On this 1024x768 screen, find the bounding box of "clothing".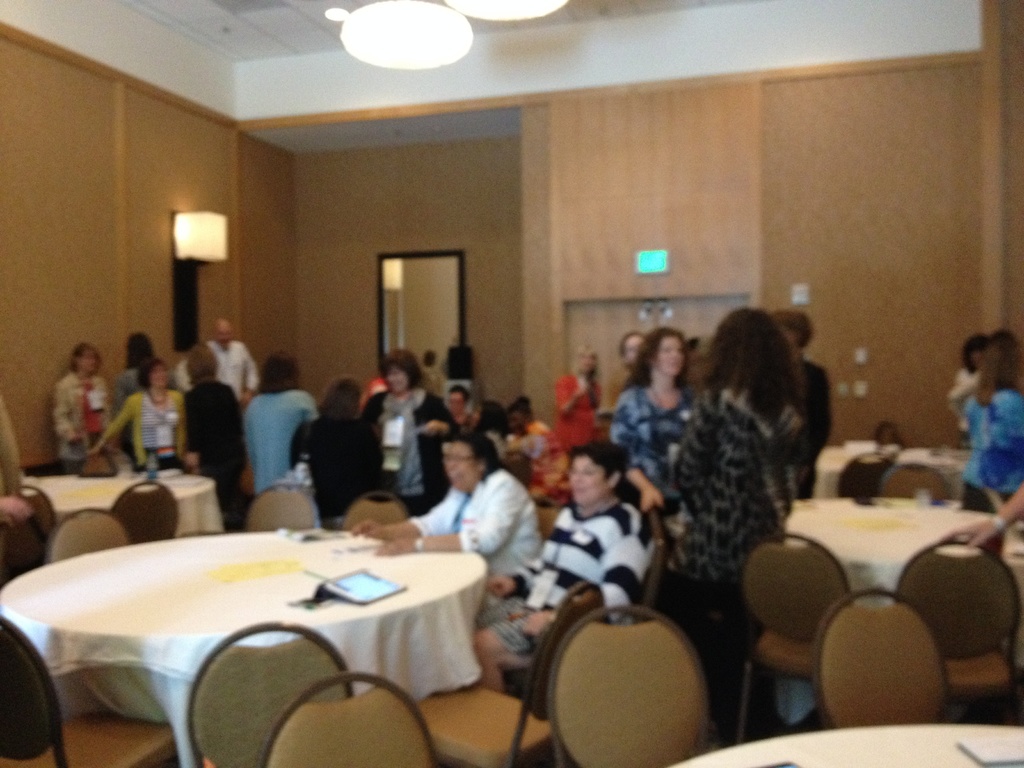
Bounding box: {"x1": 244, "y1": 382, "x2": 318, "y2": 484}.
